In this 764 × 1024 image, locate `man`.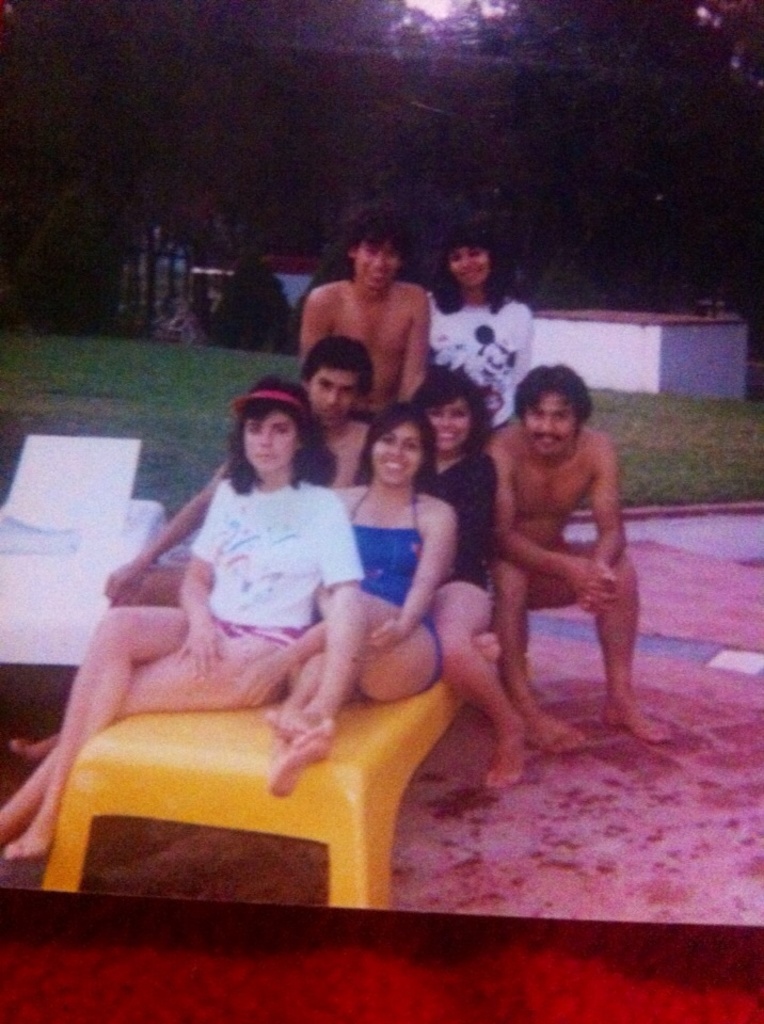
Bounding box: crop(303, 217, 431, 416).
